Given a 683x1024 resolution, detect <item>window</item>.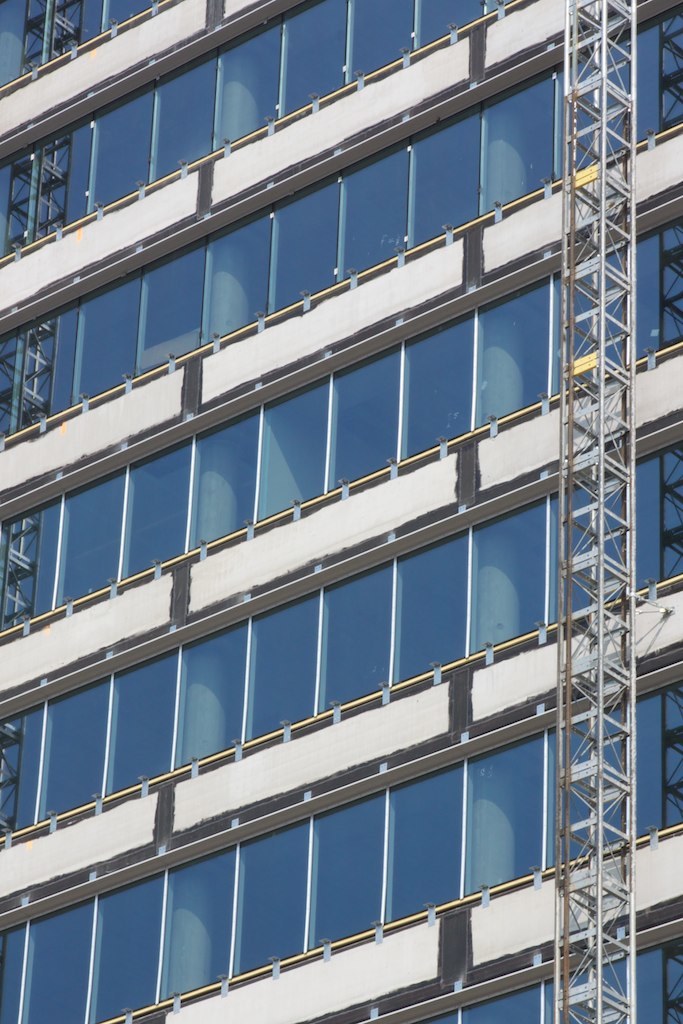
<bbox>537, 689, 679, 872</bbox>.
